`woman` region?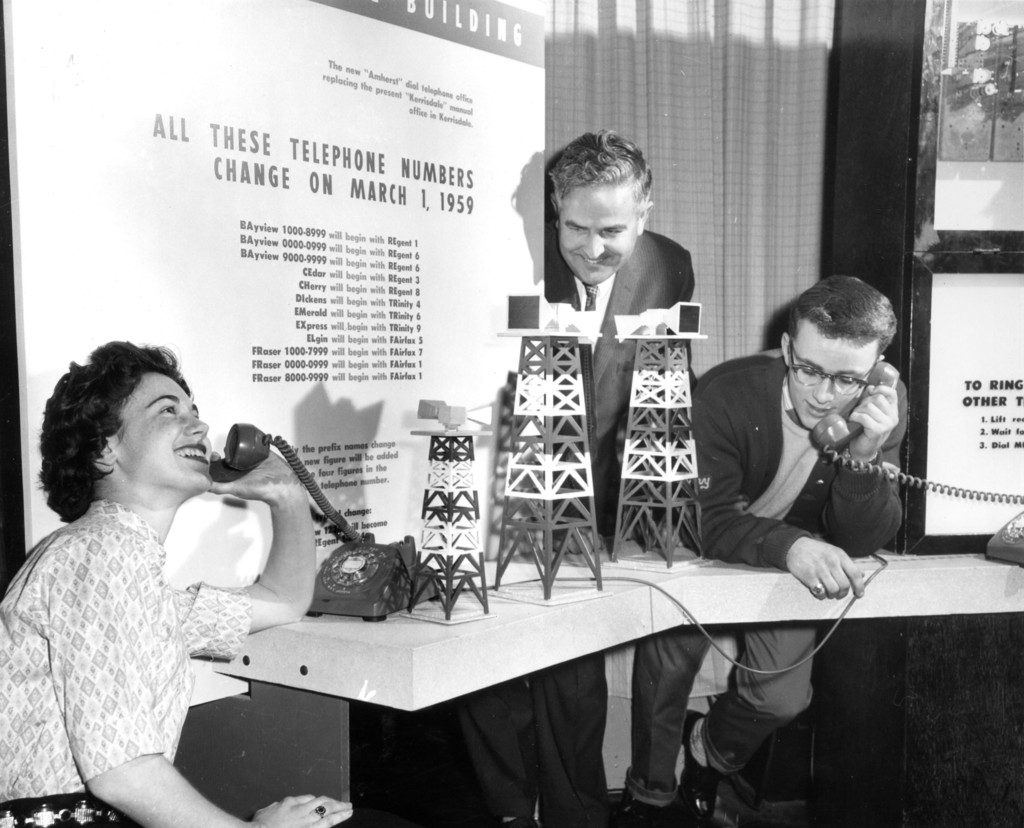
{"x1": 15, "y1": 345, "x2": 255, "y2": 827}
